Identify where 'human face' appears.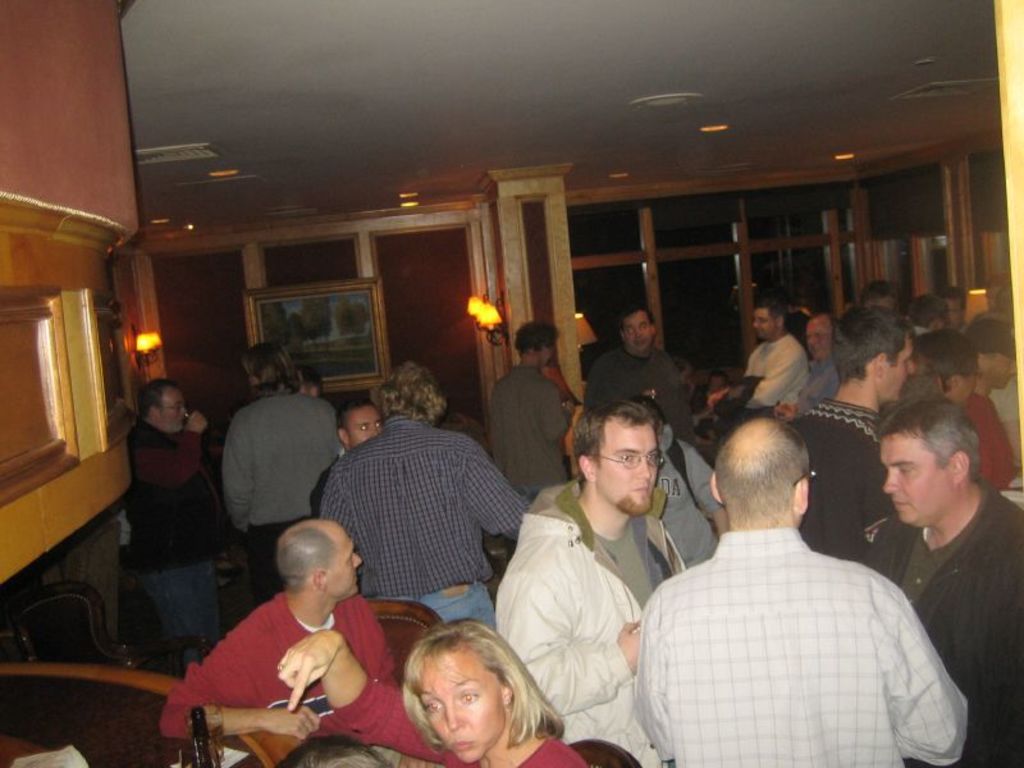
Appears at Rect(159, 384, 187, 430).
